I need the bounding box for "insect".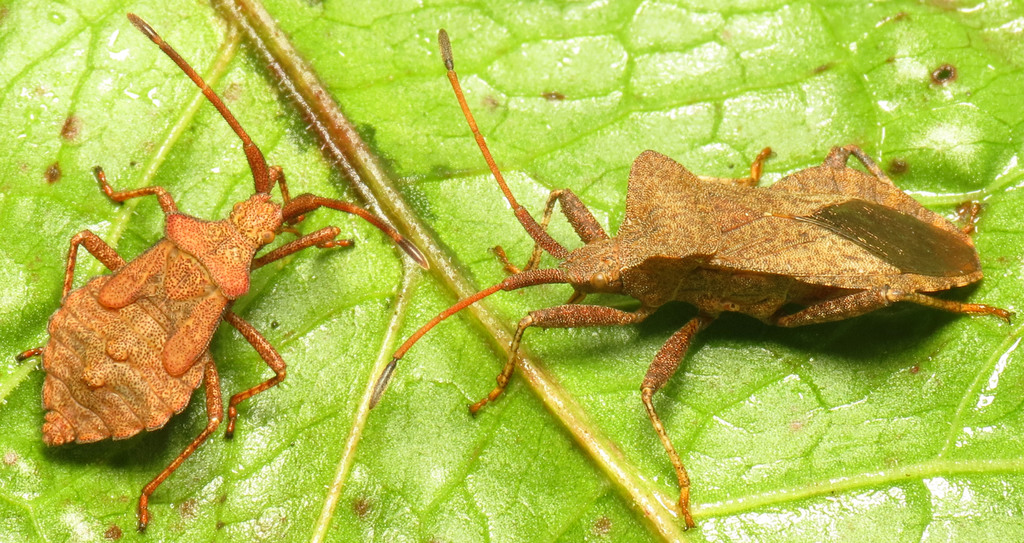
Here it is: region(15, 14, 431, 535).
